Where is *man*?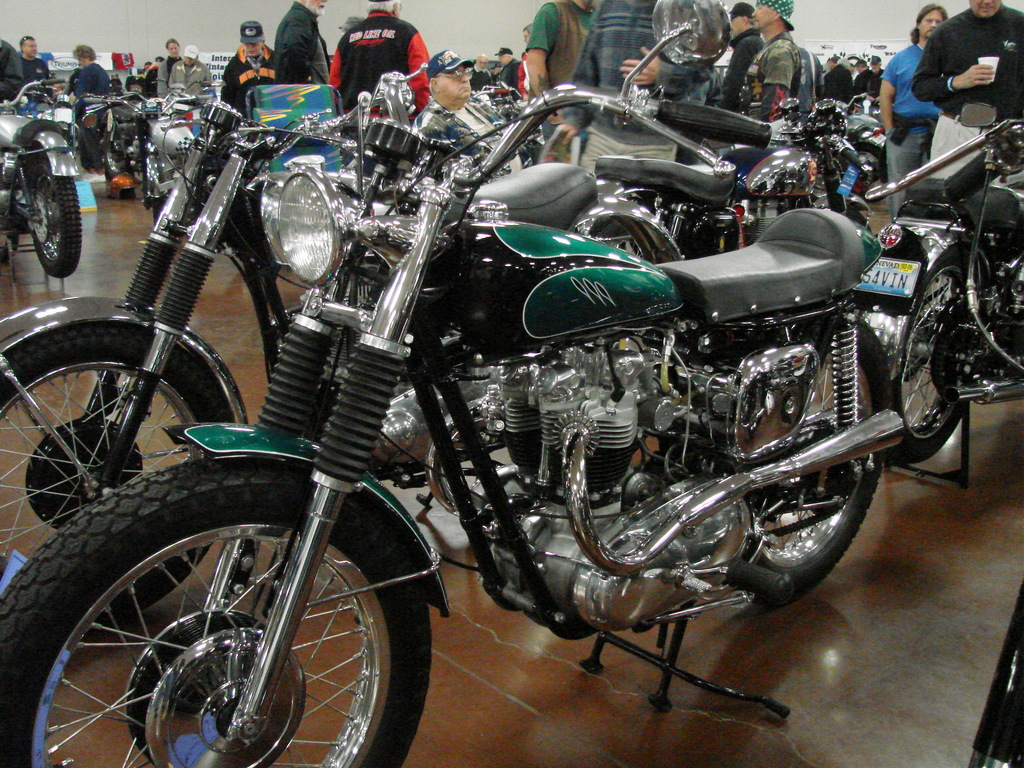
467, 56, 509, 93.
